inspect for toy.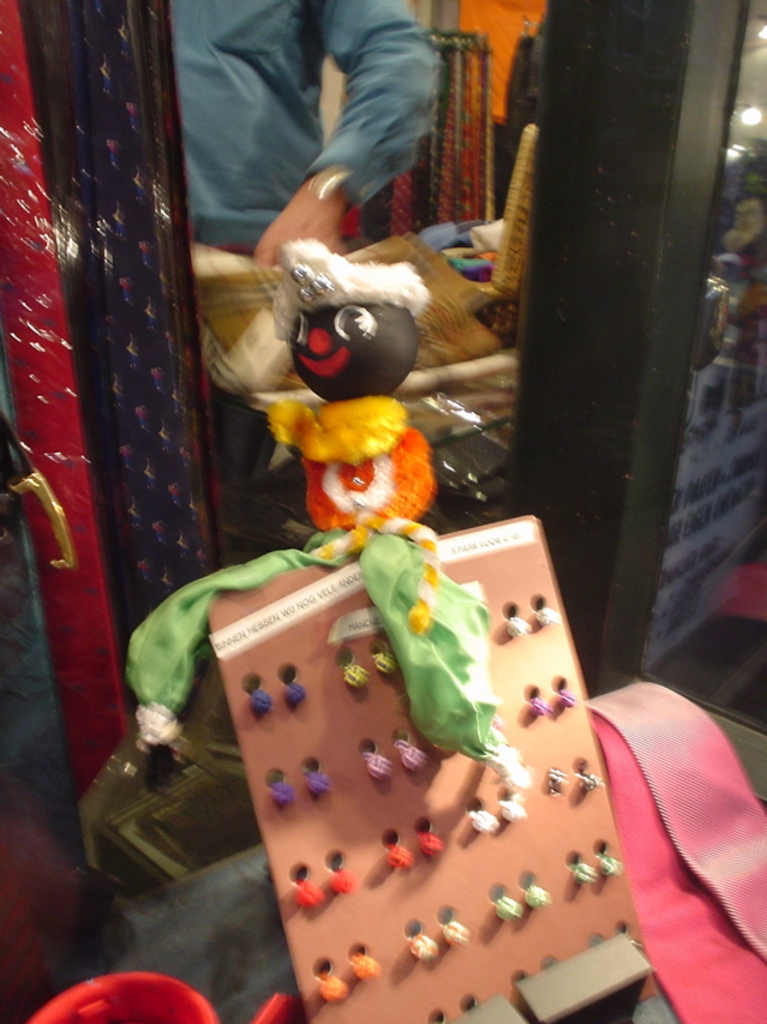
Inspection: region(527, 887, 555, 906).
